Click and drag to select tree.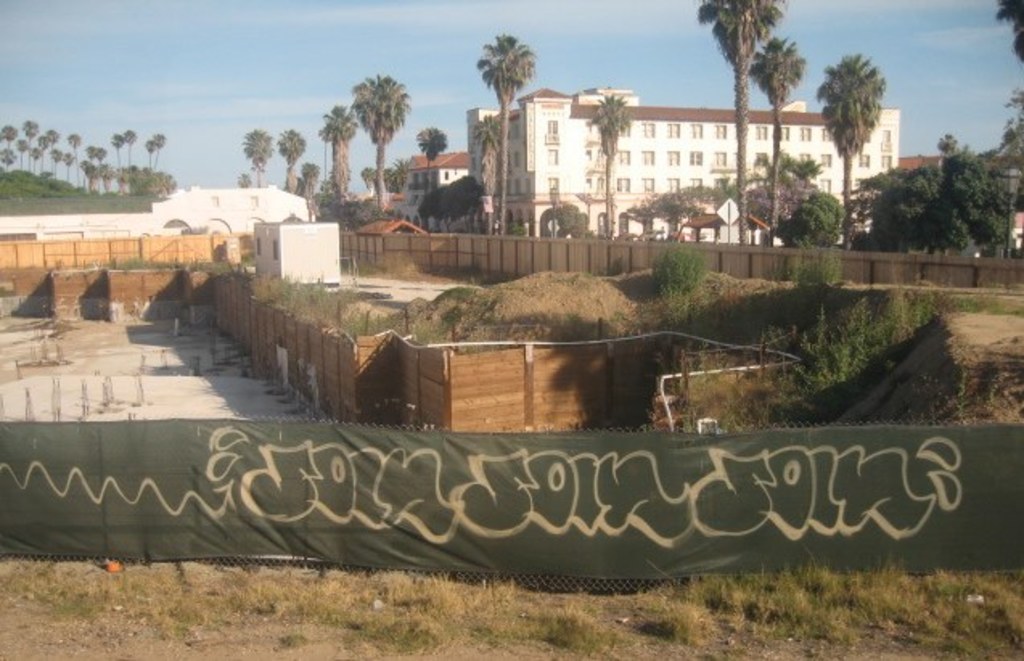
Selection: locate(842, 162, 913, 249).
